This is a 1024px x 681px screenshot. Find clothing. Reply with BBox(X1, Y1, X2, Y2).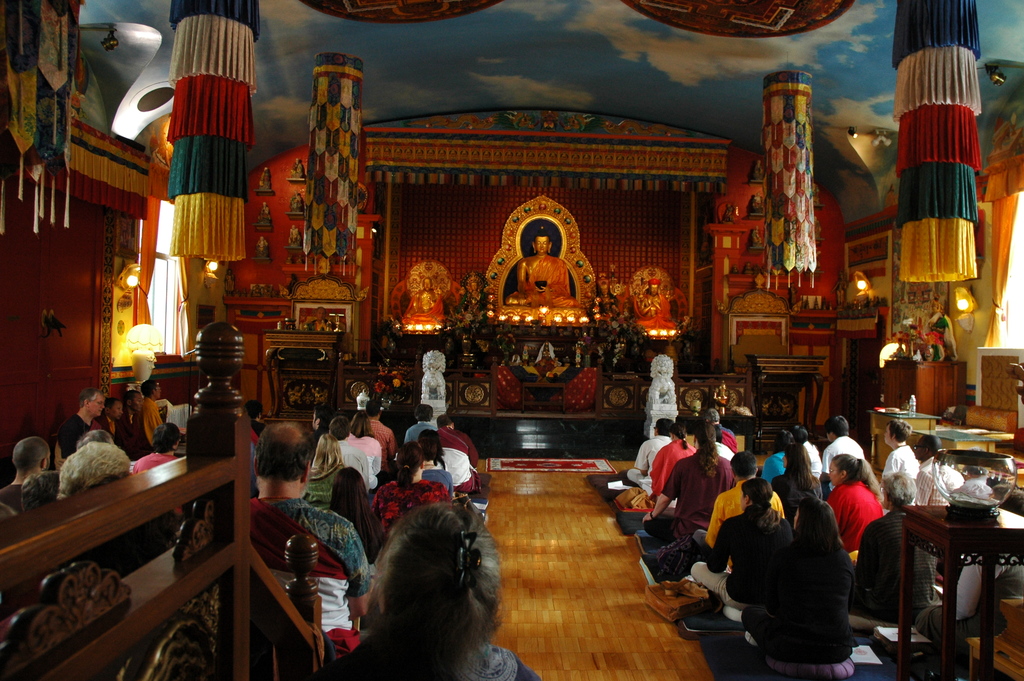
BBox(131, 446, 177, 469).
